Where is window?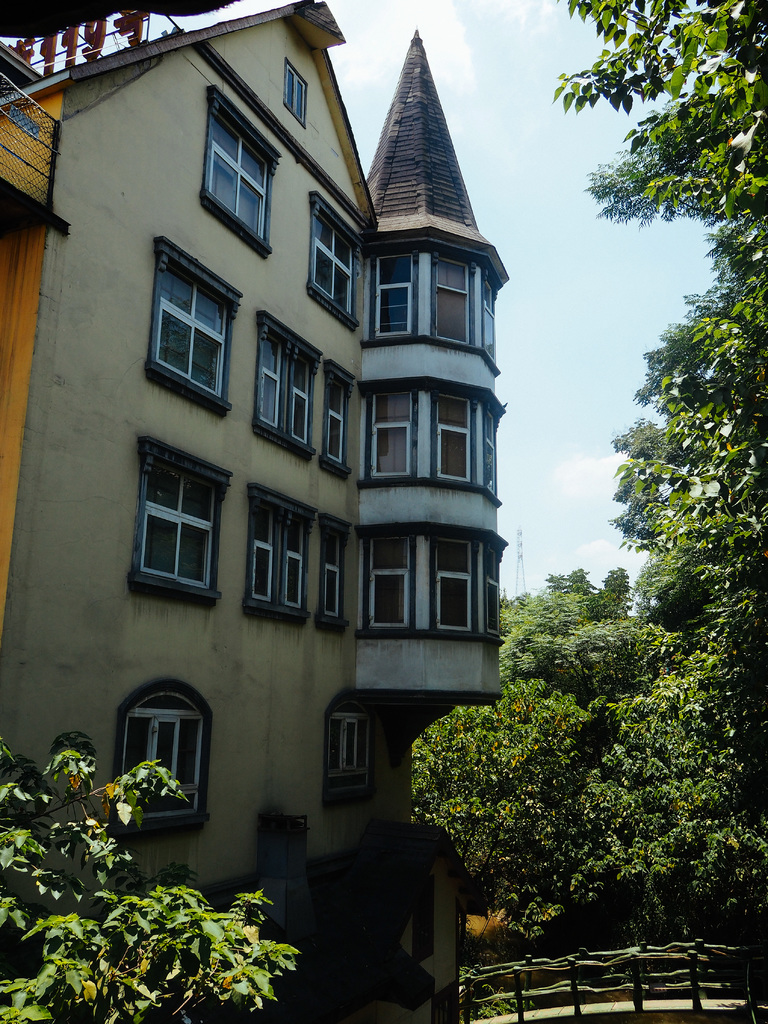
bbox(426, 390, 475, 483).
